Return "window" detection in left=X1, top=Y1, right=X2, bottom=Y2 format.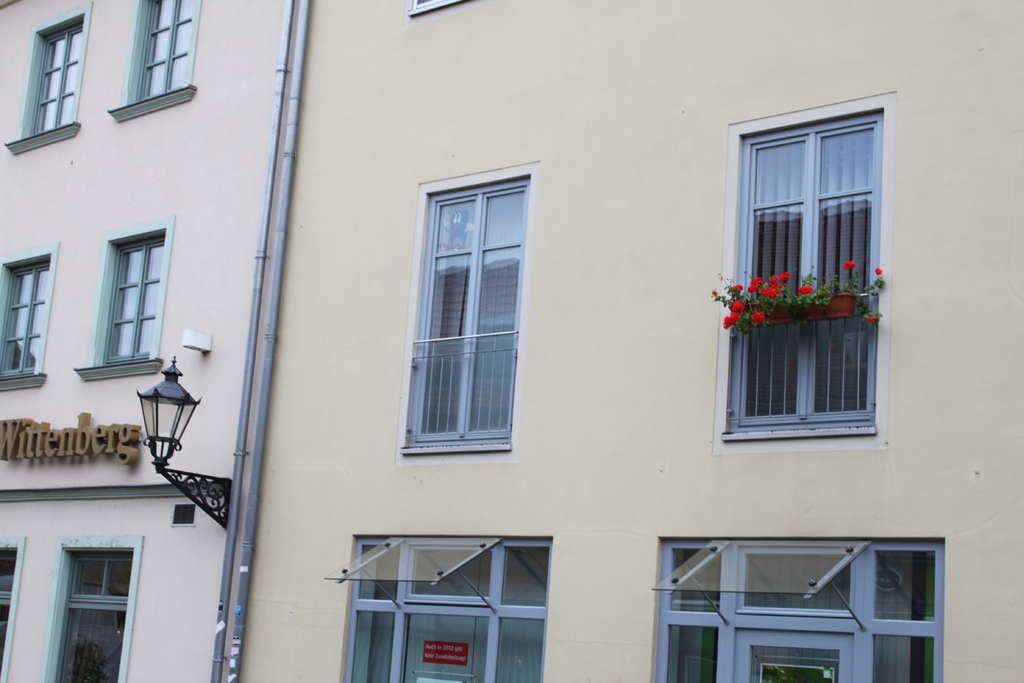
left=0, top=243, right=59, bottom=393.
